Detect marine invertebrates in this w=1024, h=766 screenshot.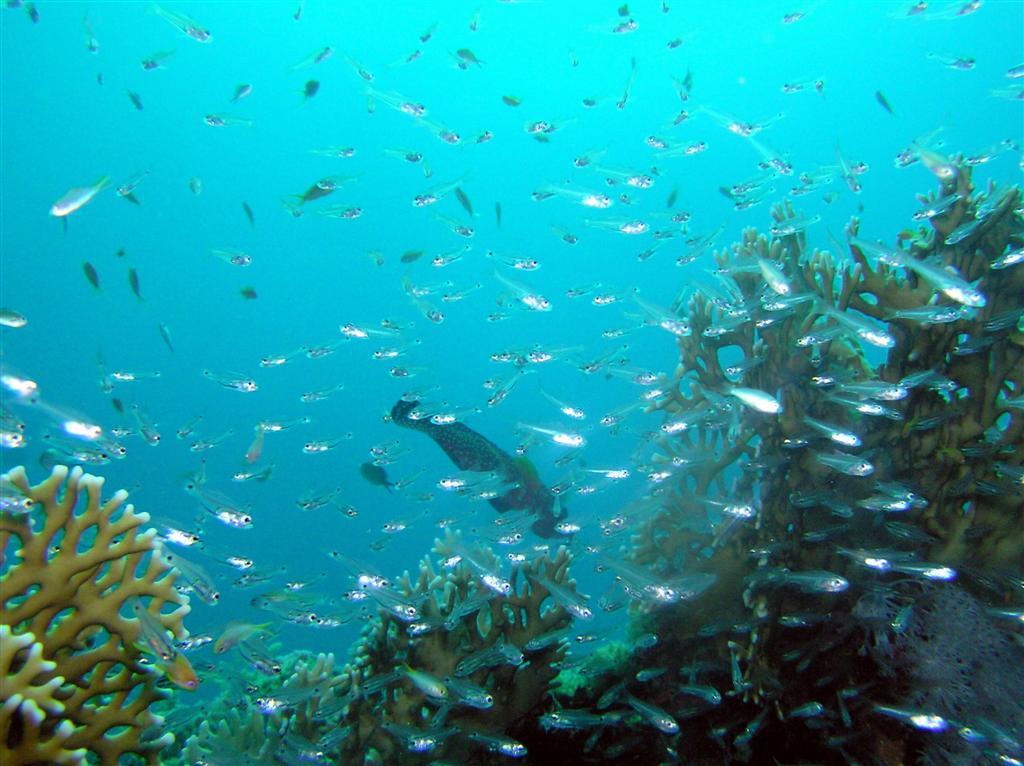
Detection: 335 496 364 520.
